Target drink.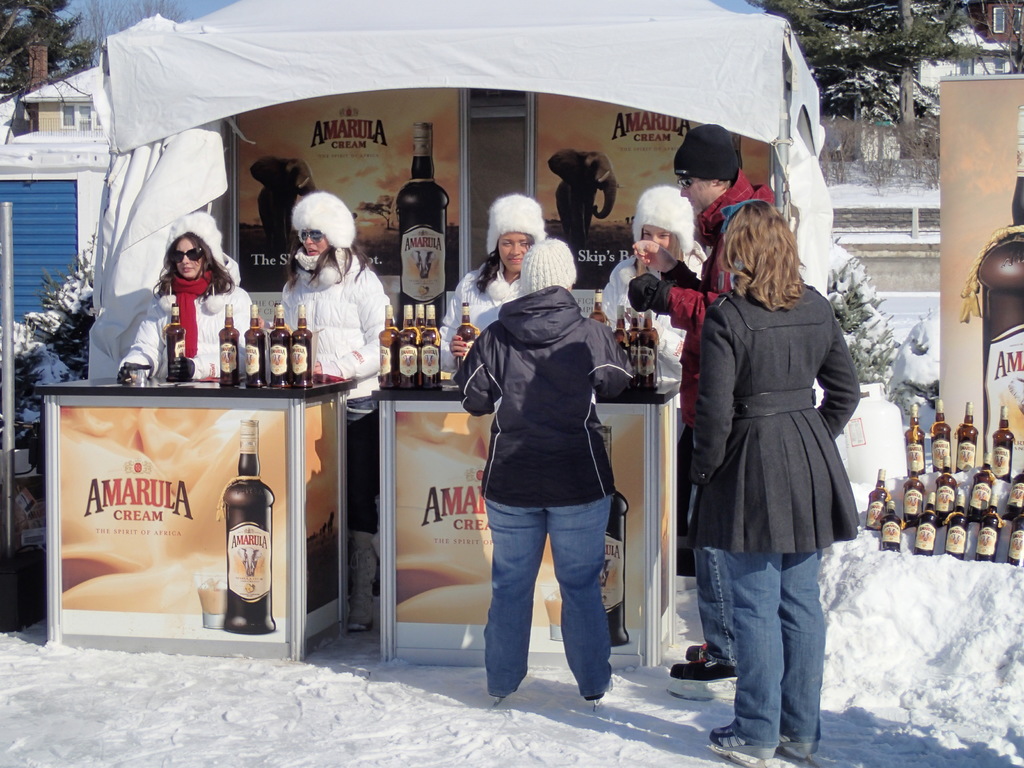
Target region: {"left": 867, "top": 470, "right": 888, "bottom": 534}.
